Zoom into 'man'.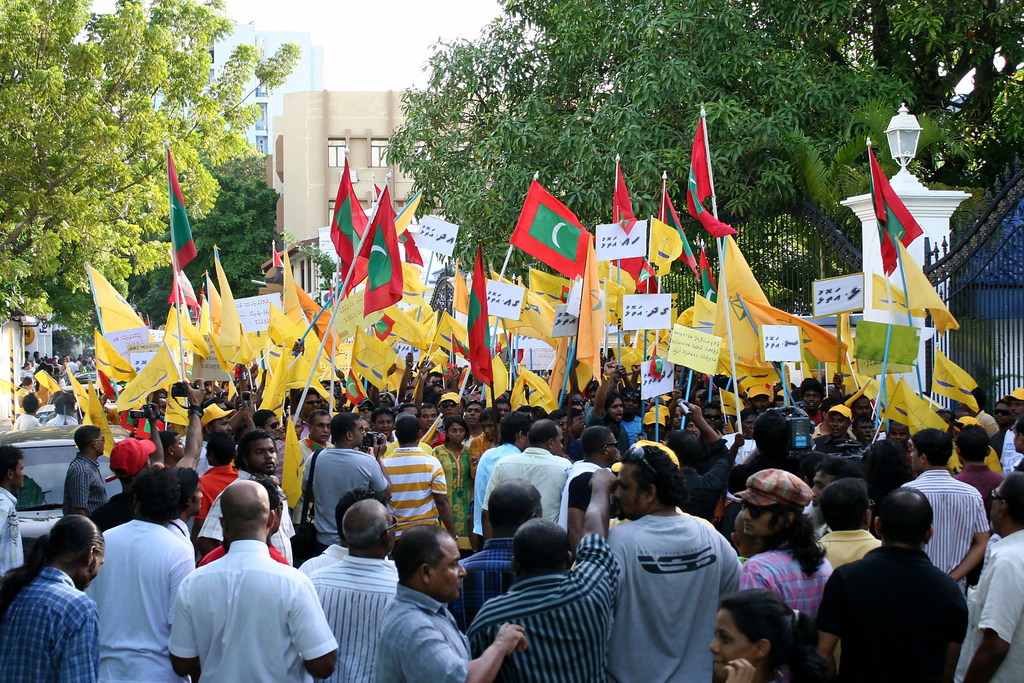
Zoom target: (x1=253, y1=406, x2=291, y2=476).
